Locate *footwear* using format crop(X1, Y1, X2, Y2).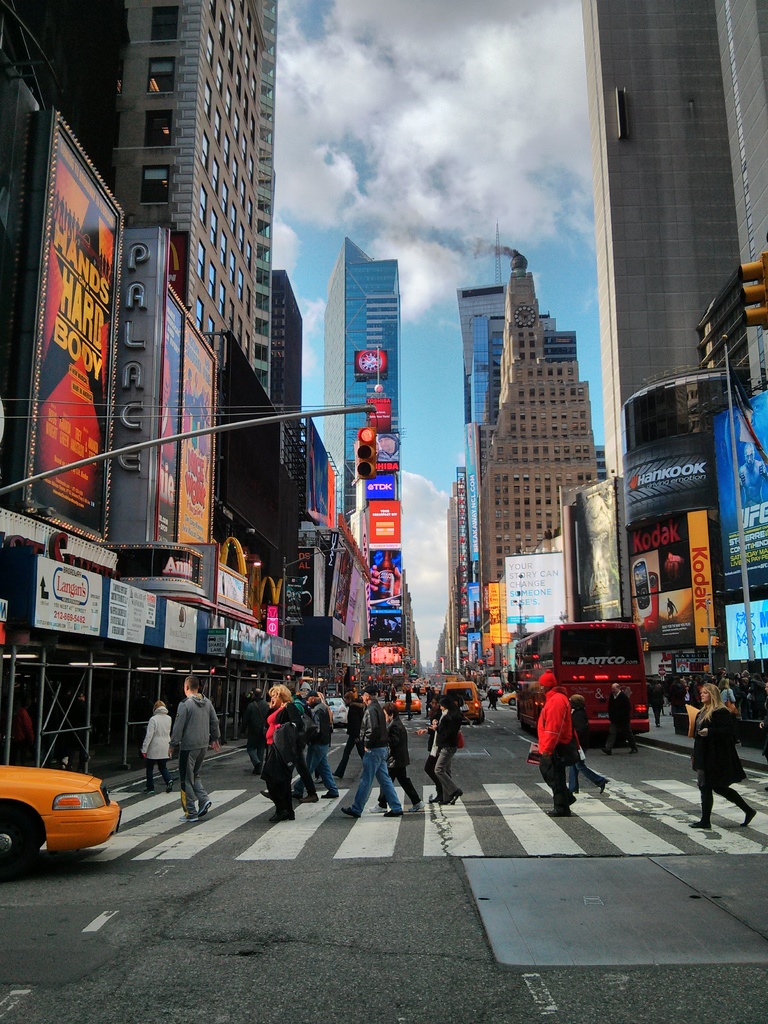
crop(387, 812, 404, 819).
